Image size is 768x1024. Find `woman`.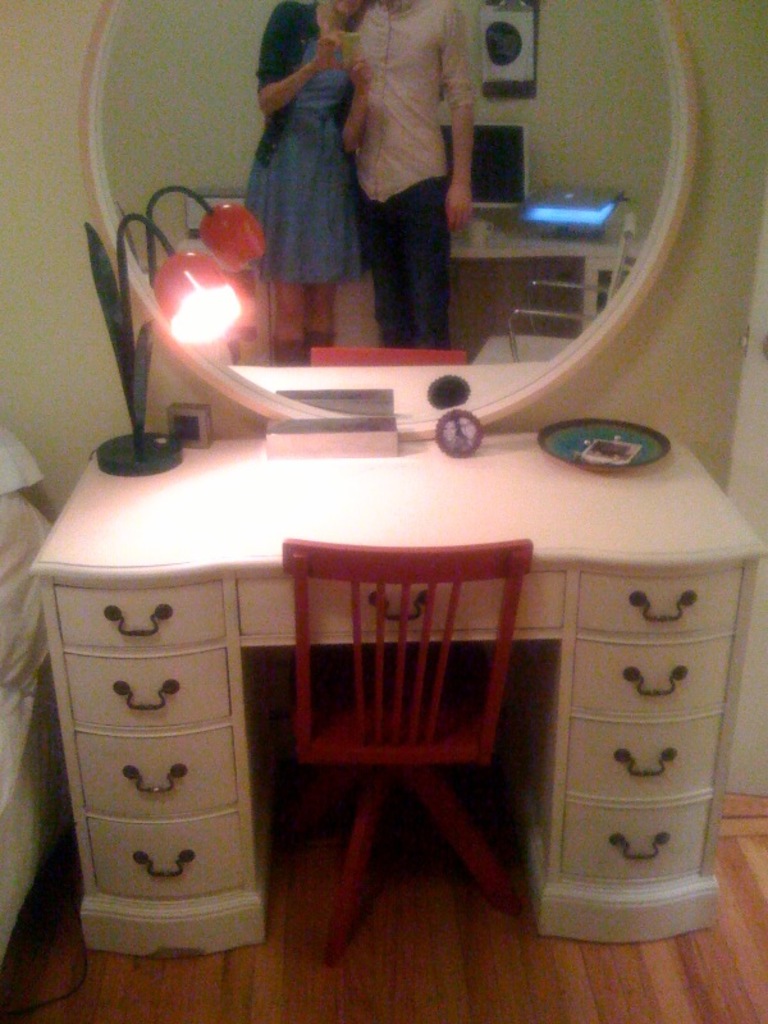
Rect(243, 0, 387, 303).
